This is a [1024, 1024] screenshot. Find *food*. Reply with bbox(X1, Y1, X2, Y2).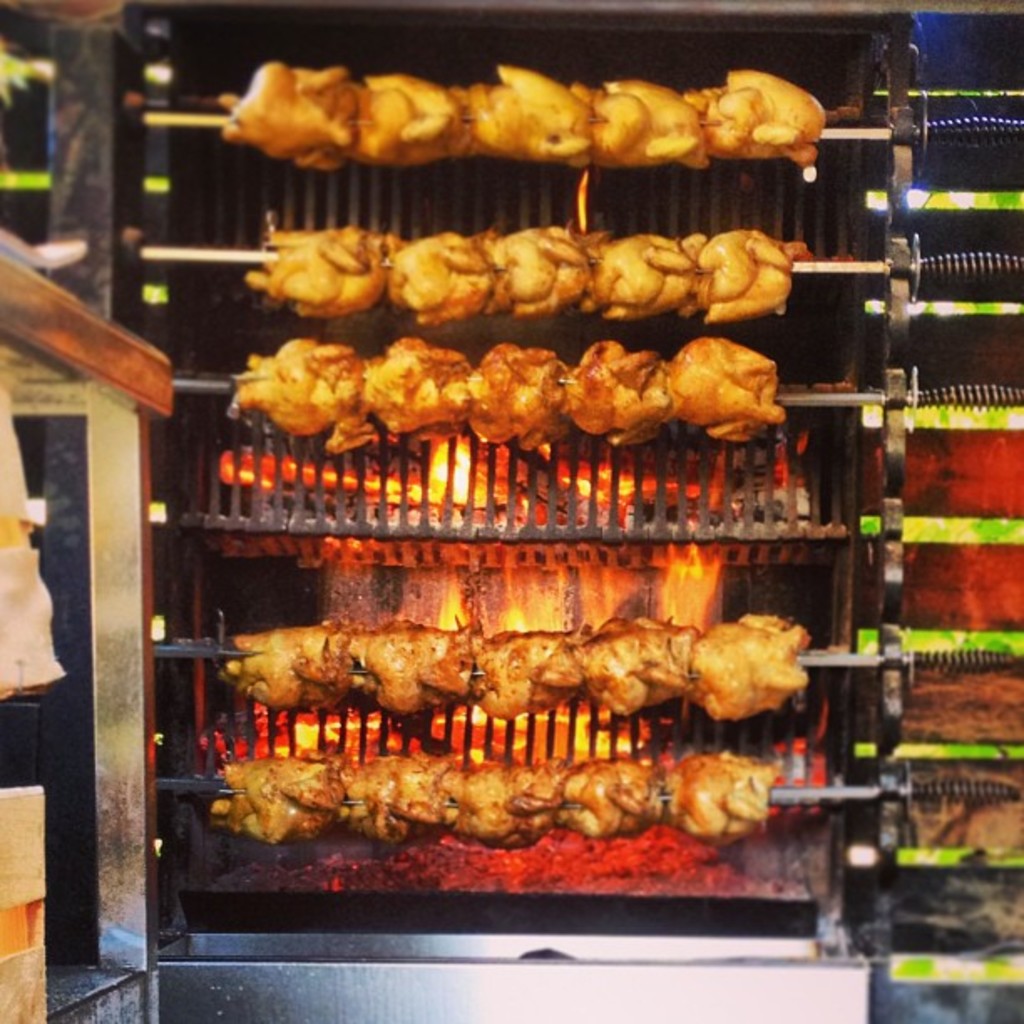
bbox(674, 607, 835, 728).
